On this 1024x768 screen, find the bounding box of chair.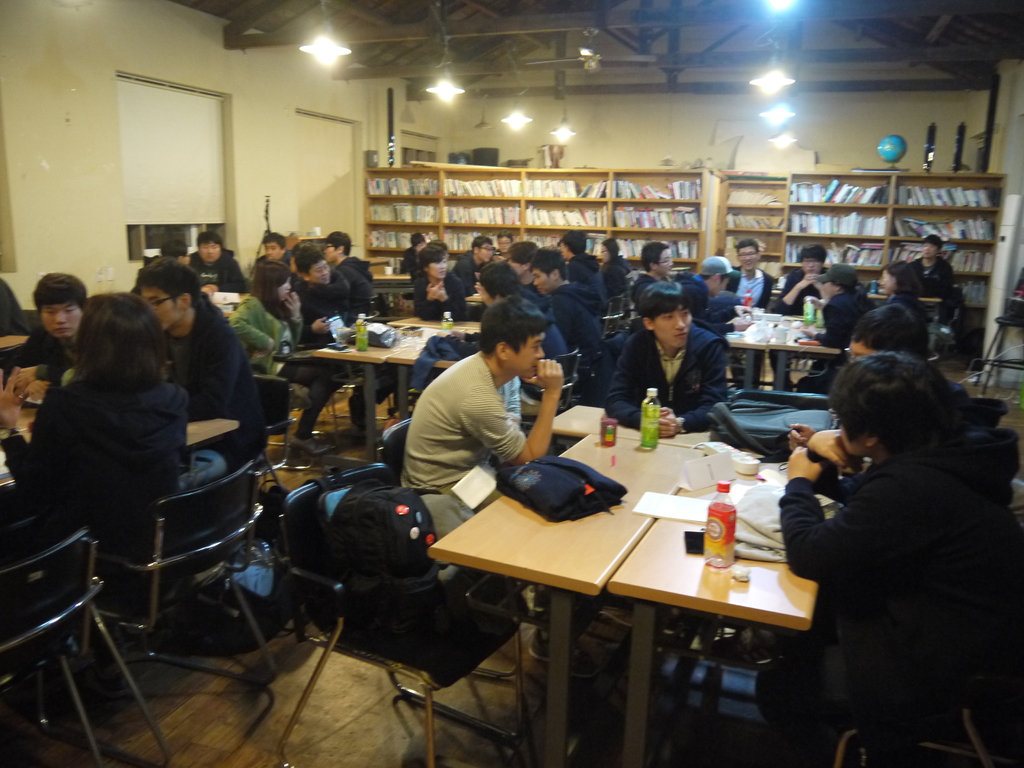
Bounding box: 972/392/1007/424.
